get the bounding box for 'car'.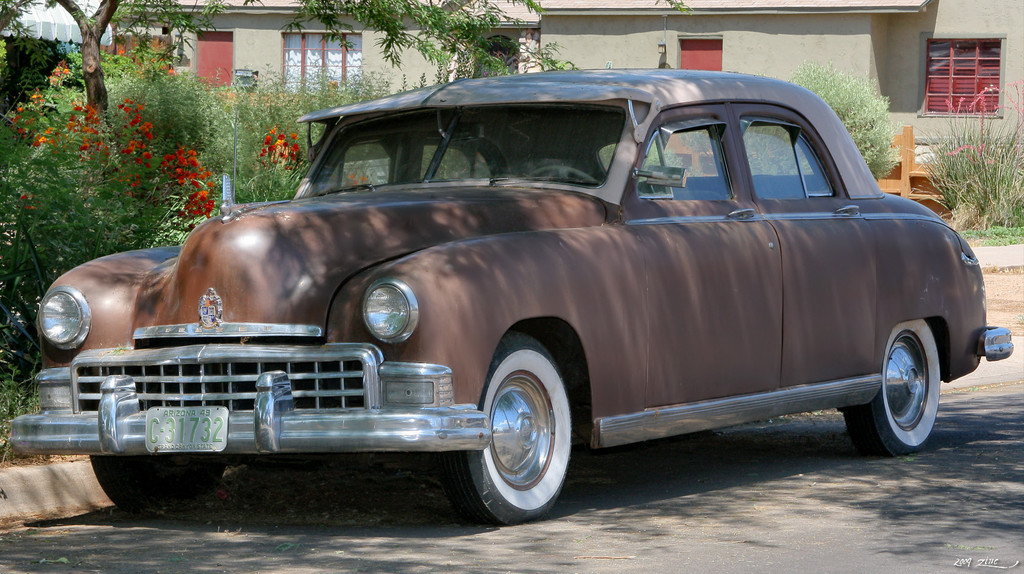
Rect(6, 69, 1013, 523).
